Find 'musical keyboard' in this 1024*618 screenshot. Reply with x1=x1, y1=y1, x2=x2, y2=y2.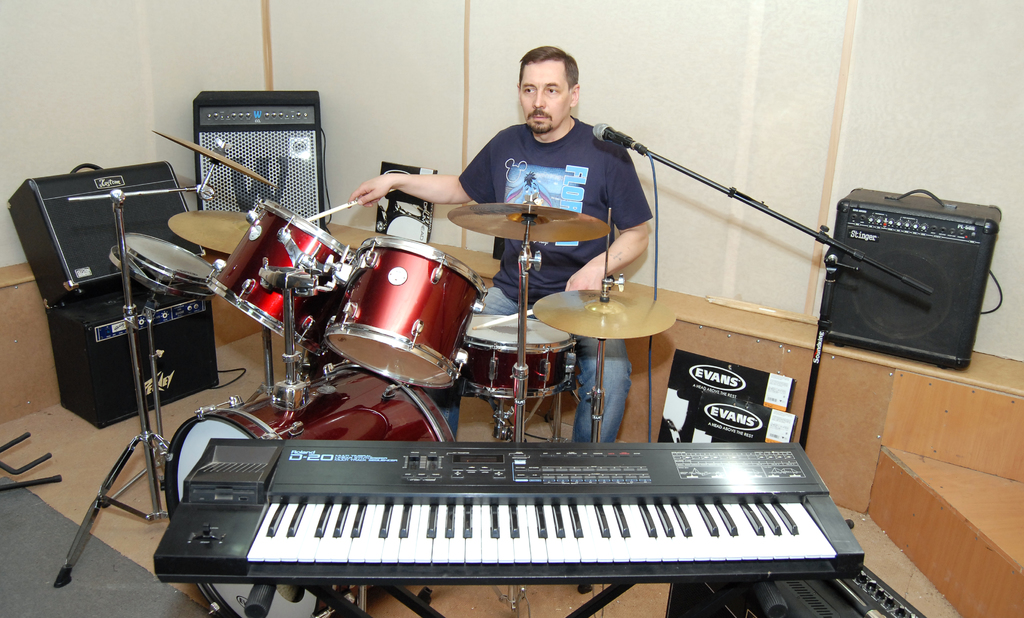
x1=153, y1=435, x2=877, y2=590.
